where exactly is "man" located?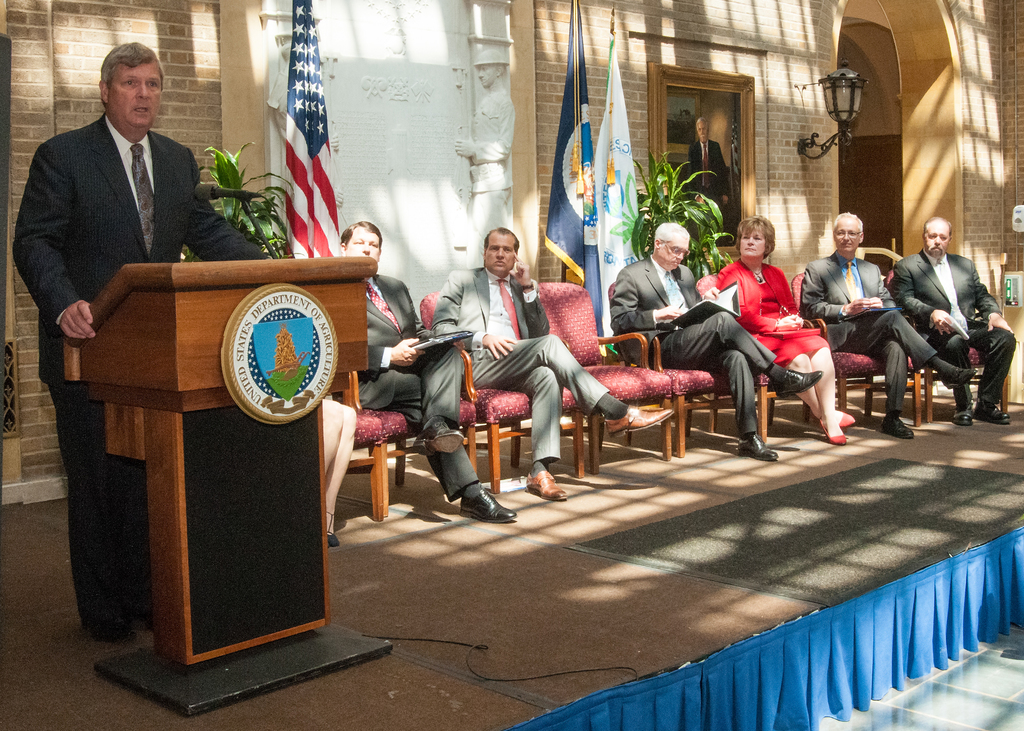
Its bounding box is select_region(805, 208, 977, 442).
